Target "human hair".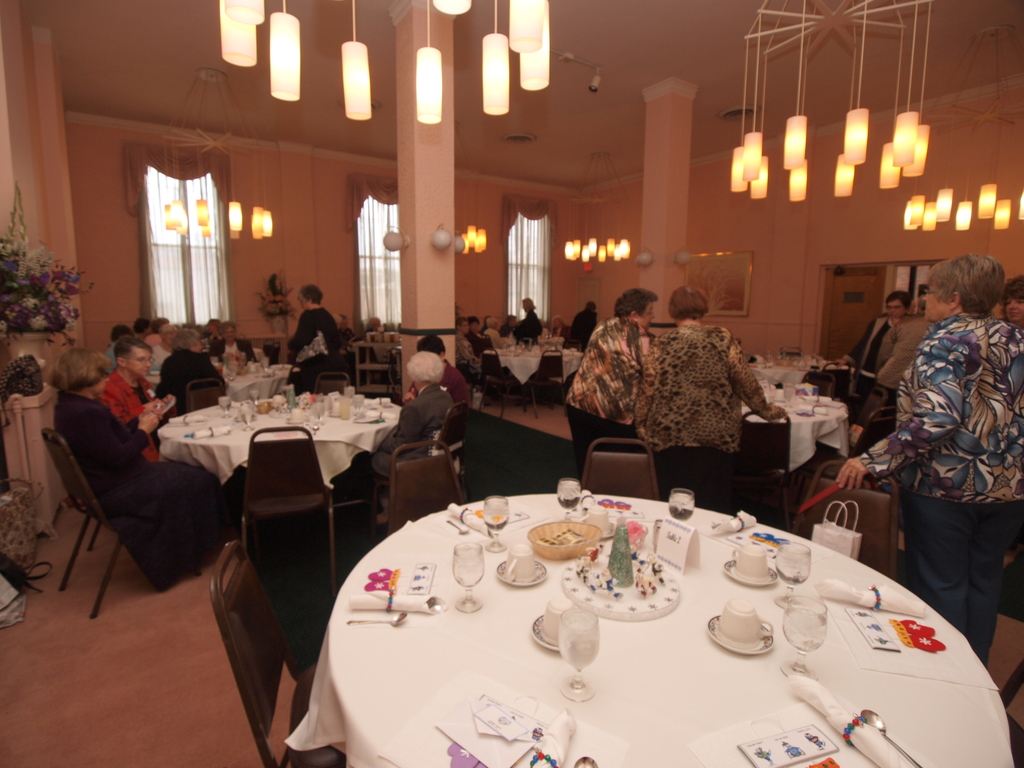
Target region: left=46, top=346, right=112, bottom=391.
